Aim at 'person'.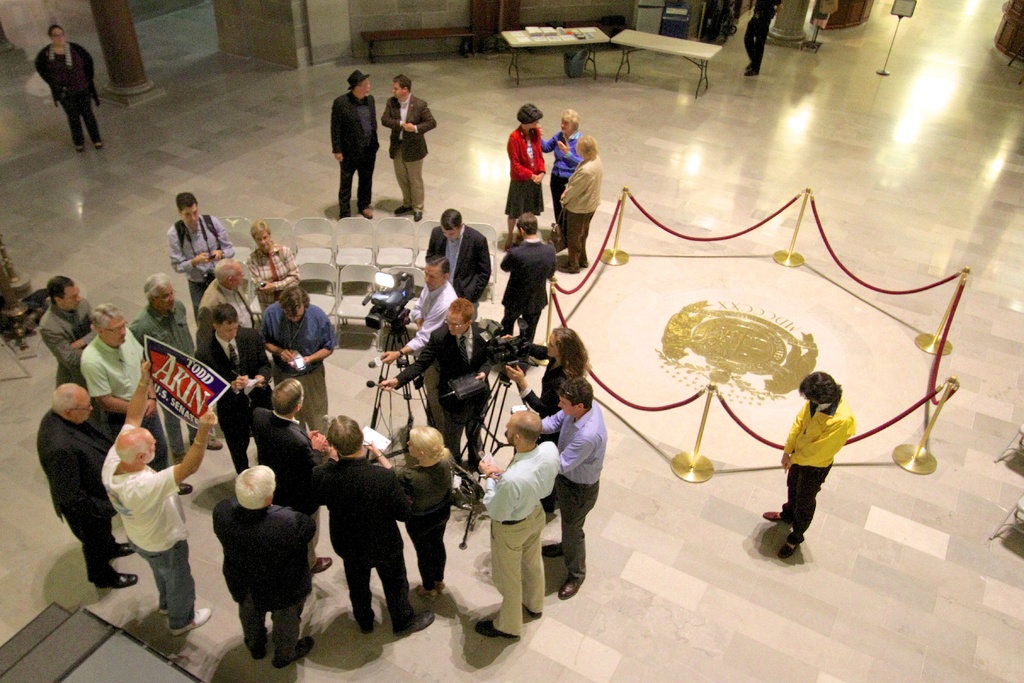
Aimed at l=498, t=329, r=593, b=515.
